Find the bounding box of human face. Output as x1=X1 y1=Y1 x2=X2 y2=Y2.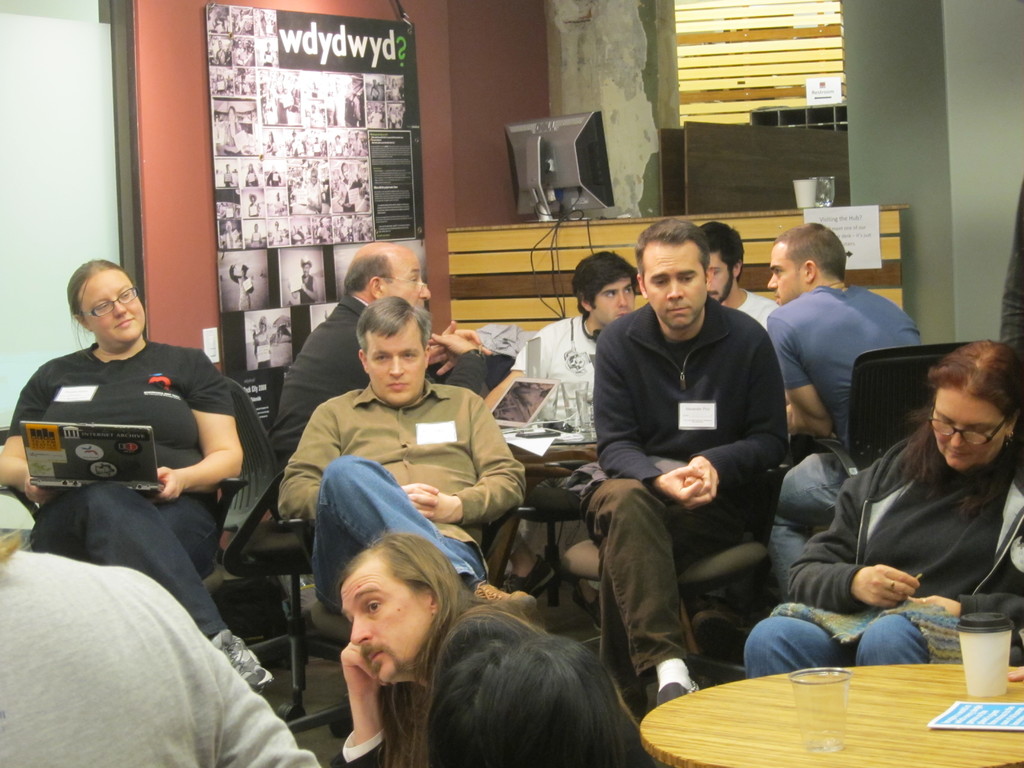
x1=593 y1=275 x2=636 y2=327.
